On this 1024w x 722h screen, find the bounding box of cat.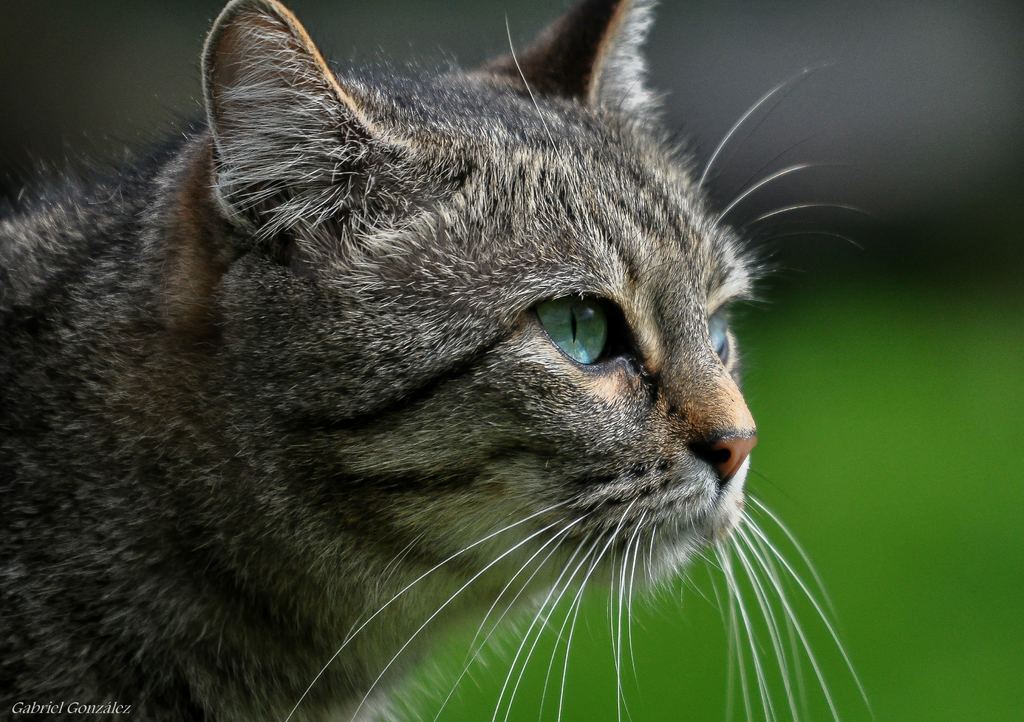
Bounding box: <region>0, 0, 862, 721</region>.
